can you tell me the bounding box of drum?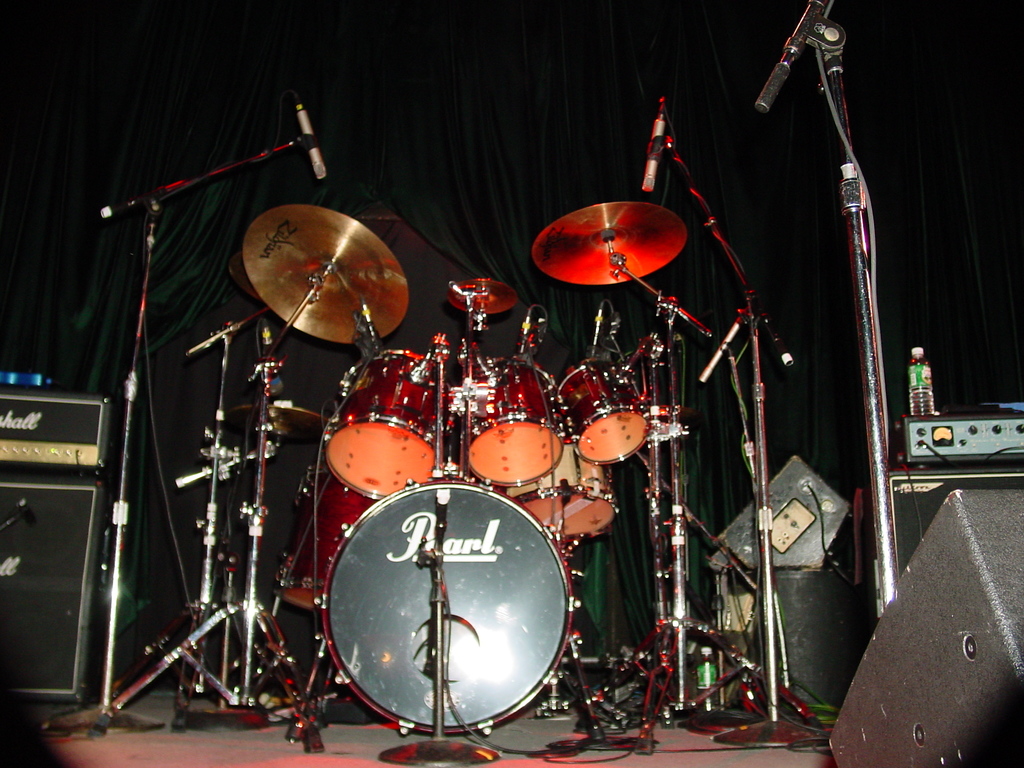
467,364,565,484.
